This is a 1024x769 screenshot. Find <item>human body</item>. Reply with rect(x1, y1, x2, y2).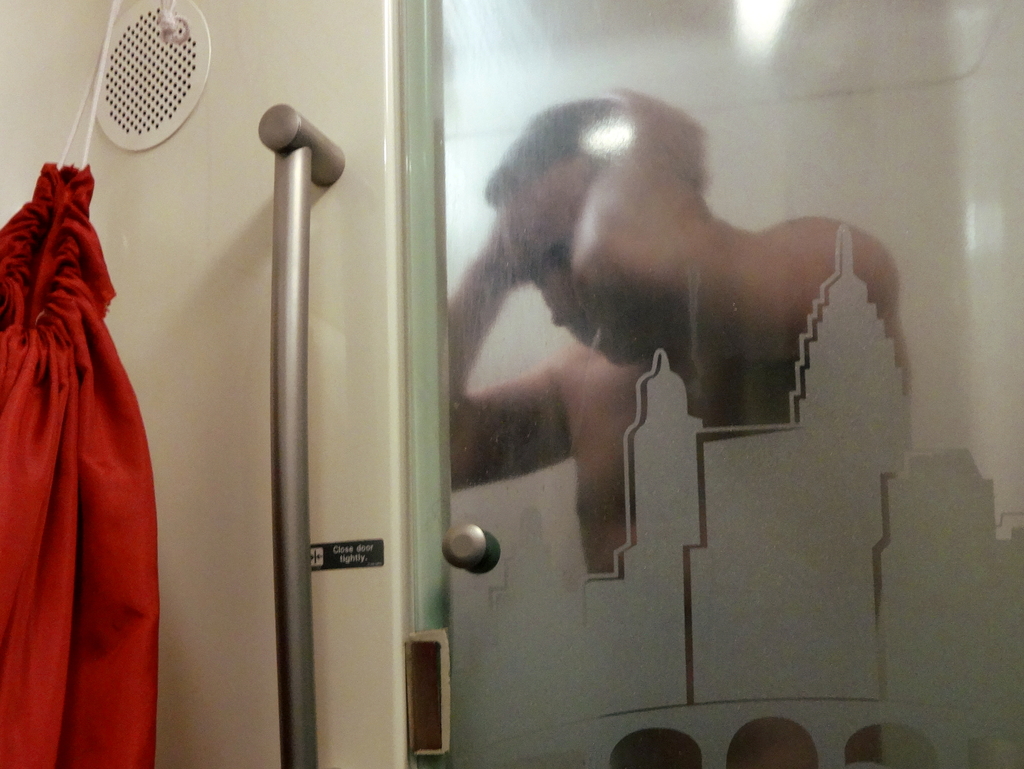
rect(445, 91, 913, 768).
